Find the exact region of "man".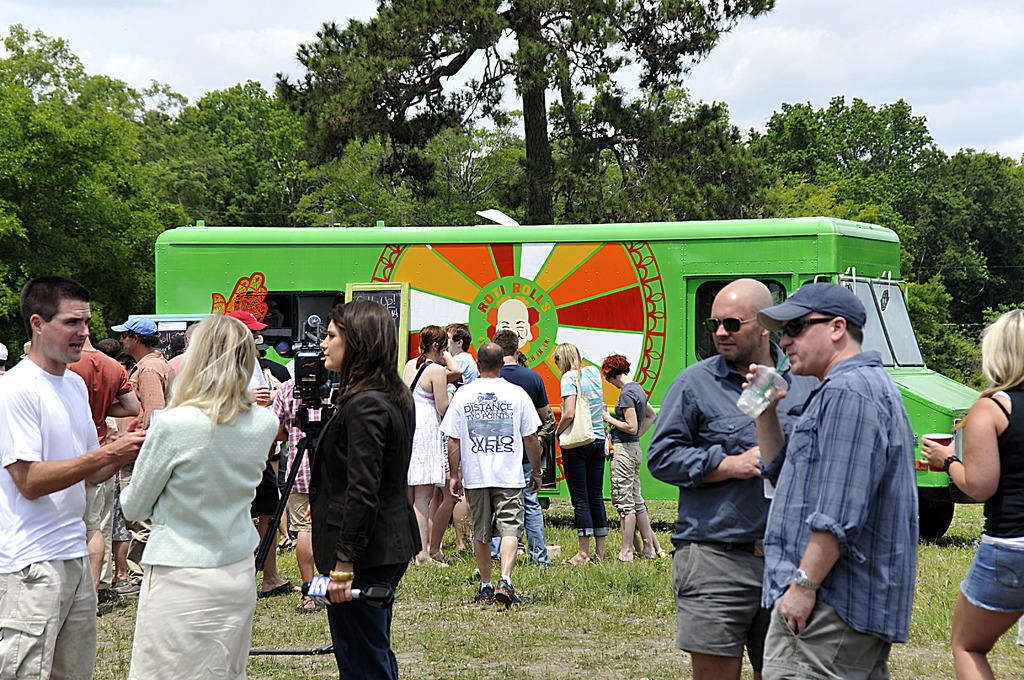
Exact region: BBox(168, 320, 196, 380).
